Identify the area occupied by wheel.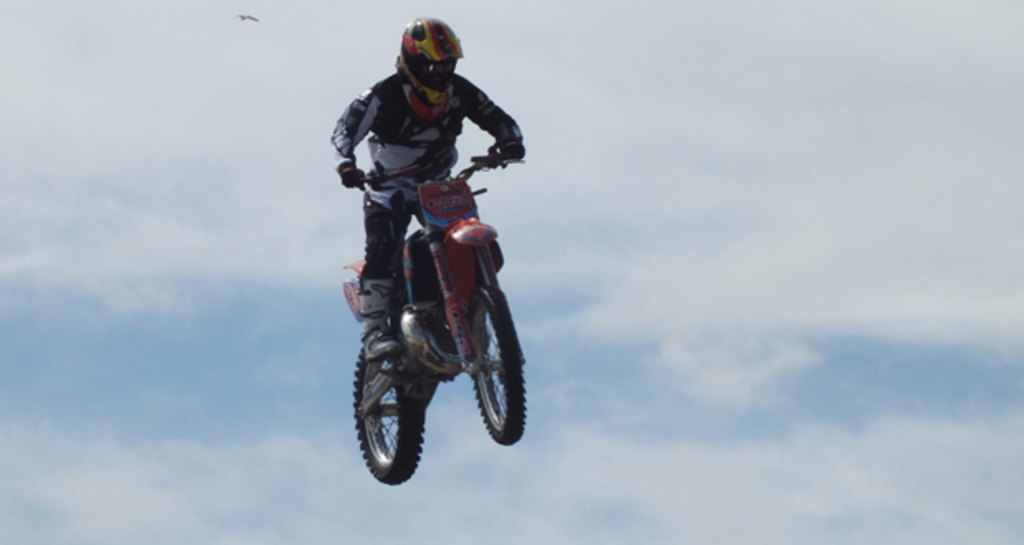
Area: x1=467 y1=272 x2=527 y2=444.
